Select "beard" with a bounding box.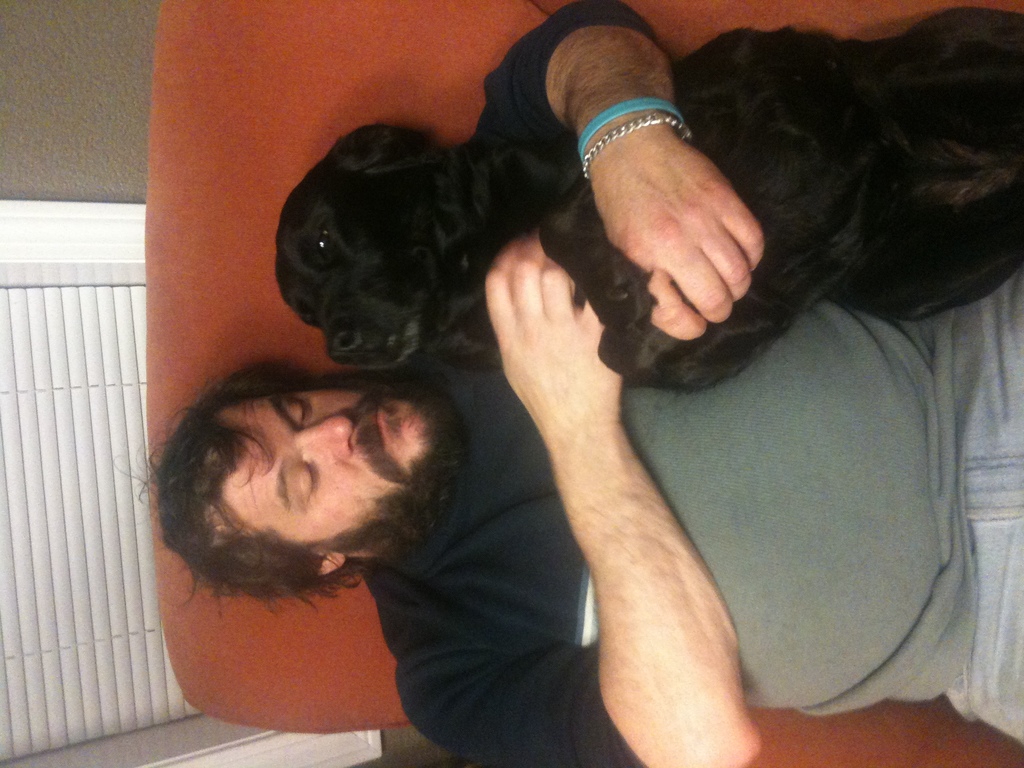
(328, 372, 471, 563).
